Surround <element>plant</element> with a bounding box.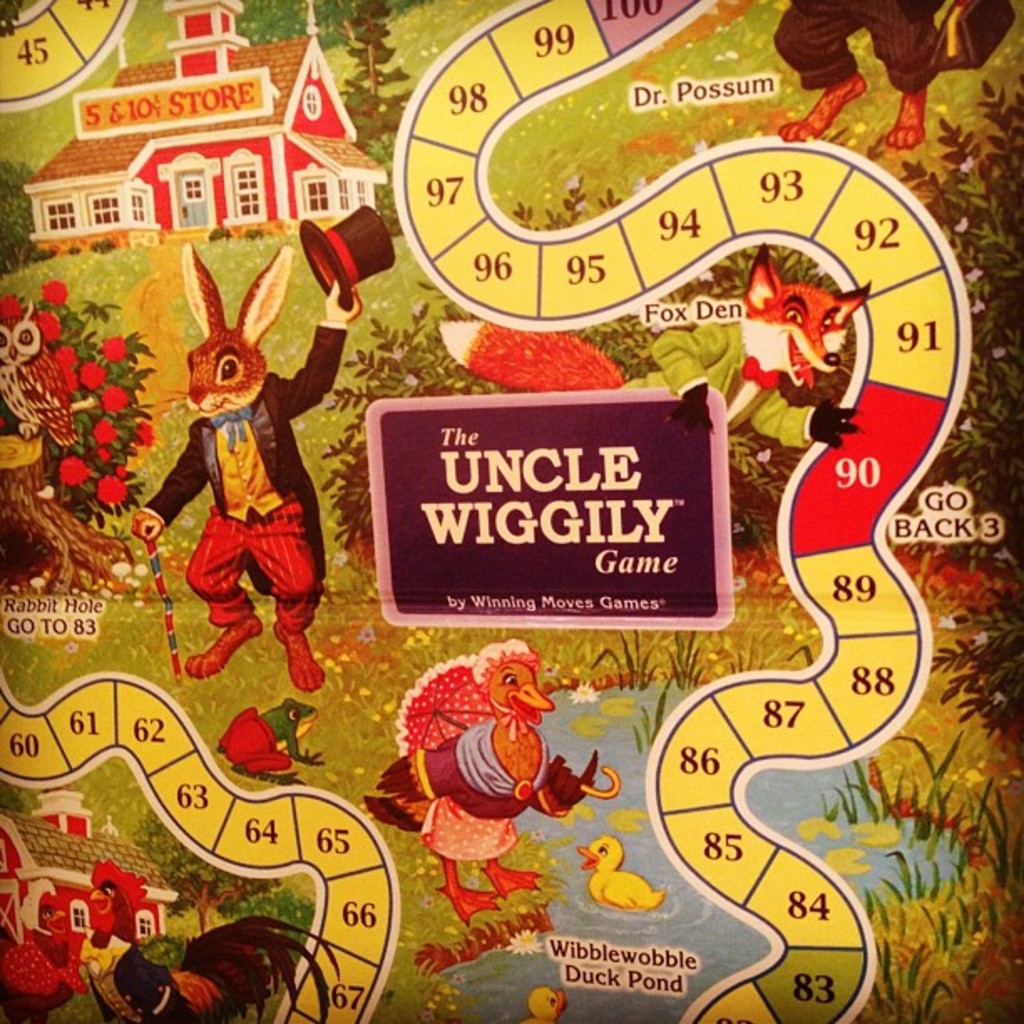
932 594 1022 761.
